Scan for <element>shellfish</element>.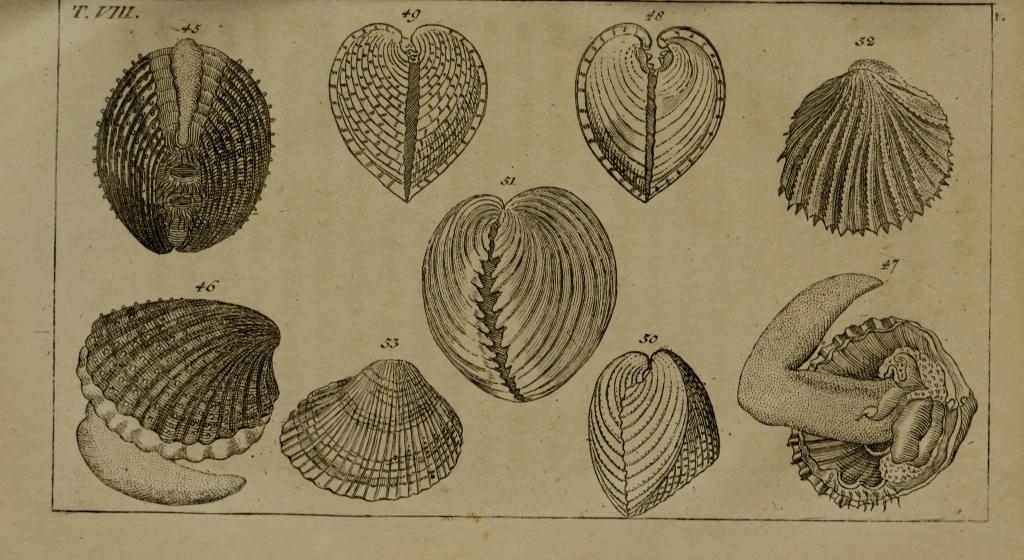
Scan result: {"x1": 419, "y1": 183, "x2": 619, "y2": 406}.
